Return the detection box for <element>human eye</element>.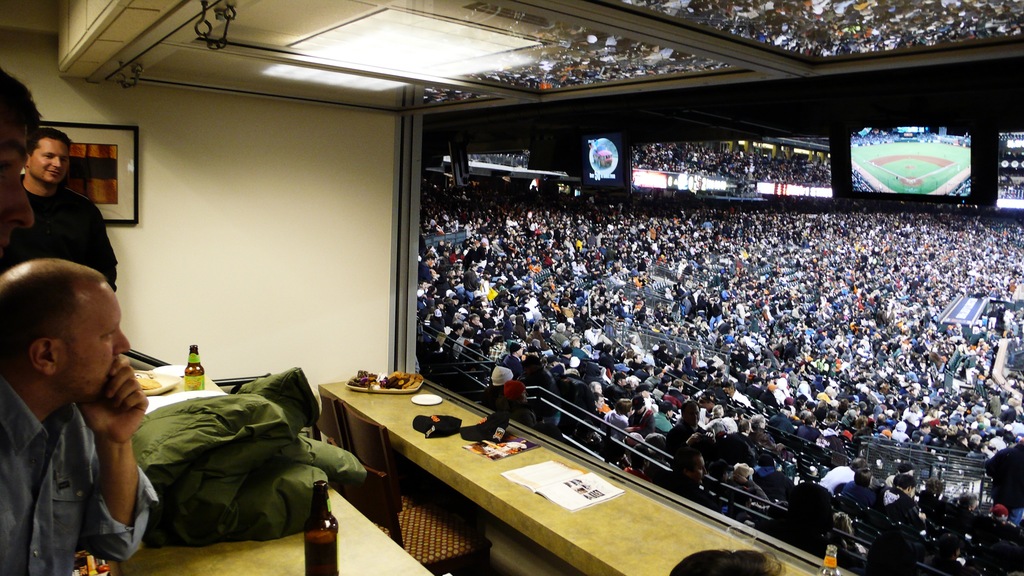
(left=60, top=156, right=68, bottom=163).
